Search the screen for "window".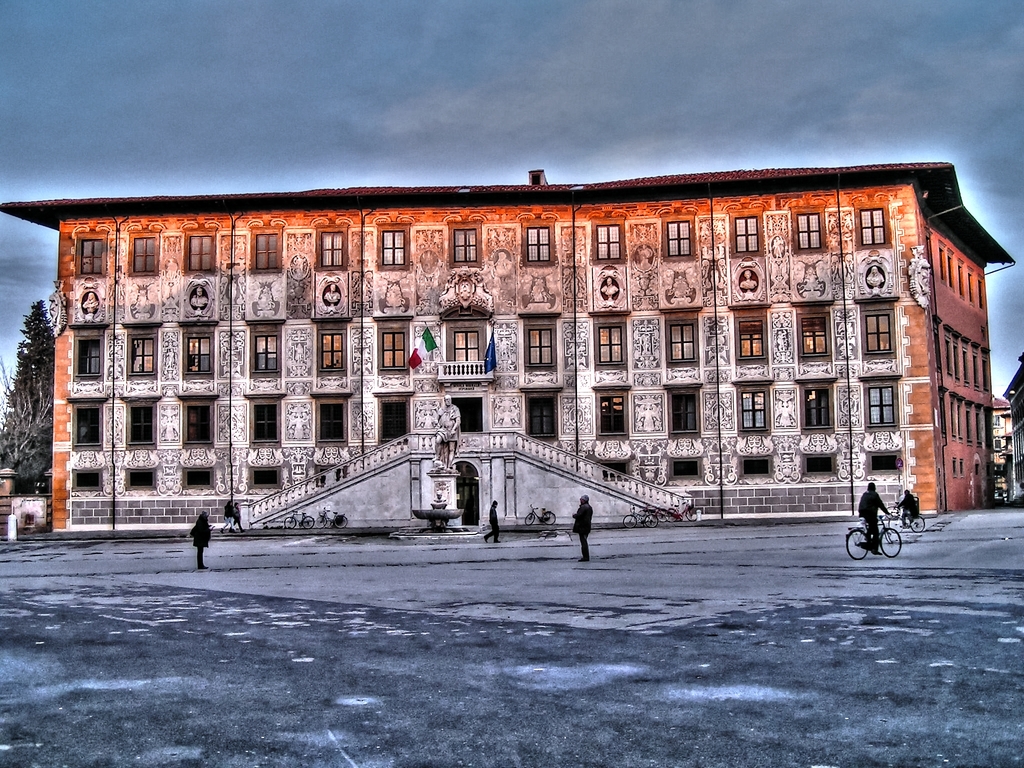
Found at x1=132, y1=240, x2=159, y2=275.
